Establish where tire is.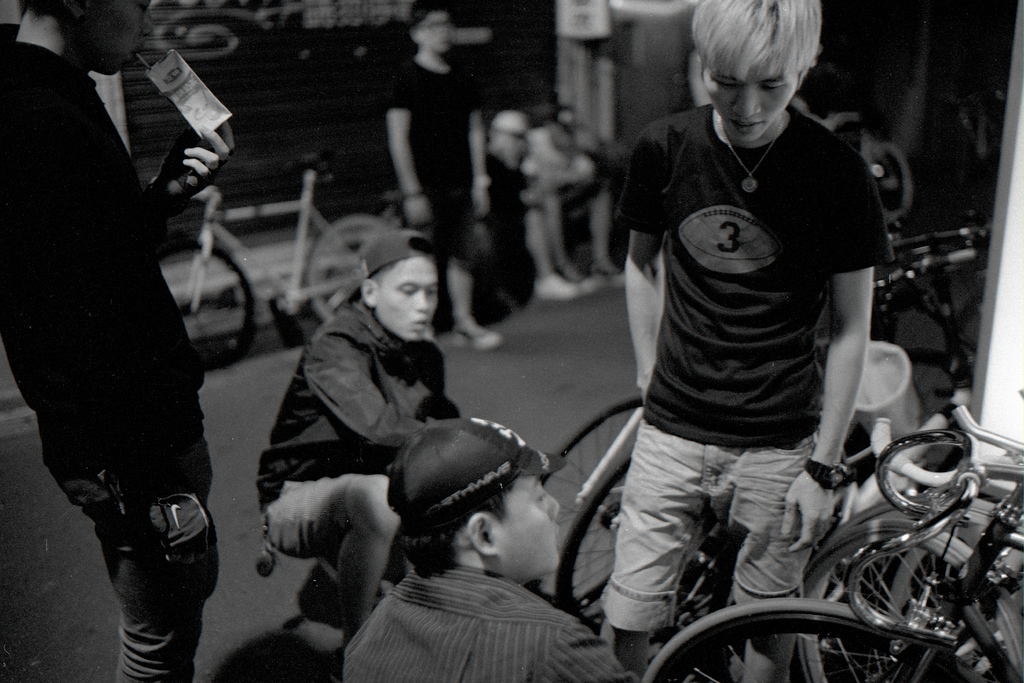
Established at l=305, t=216, r=401, b=322.
